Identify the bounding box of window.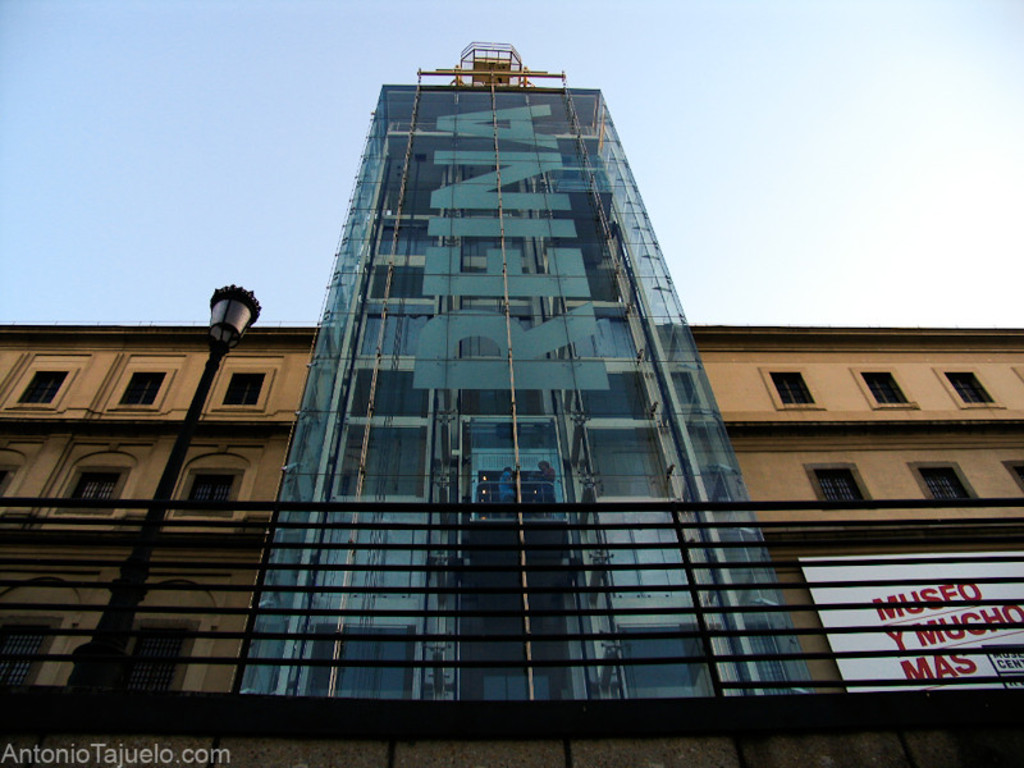
<region>0, 614, 64, 685</region>.
